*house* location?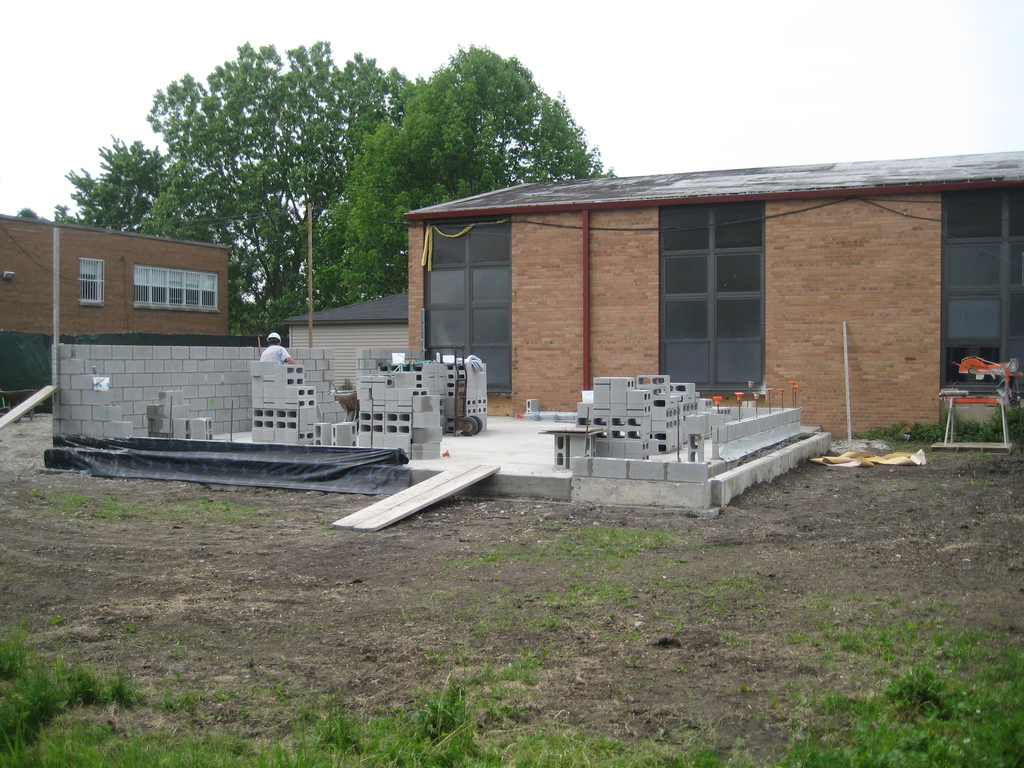
<bbox>287, 291, 402, 396</bbox>
